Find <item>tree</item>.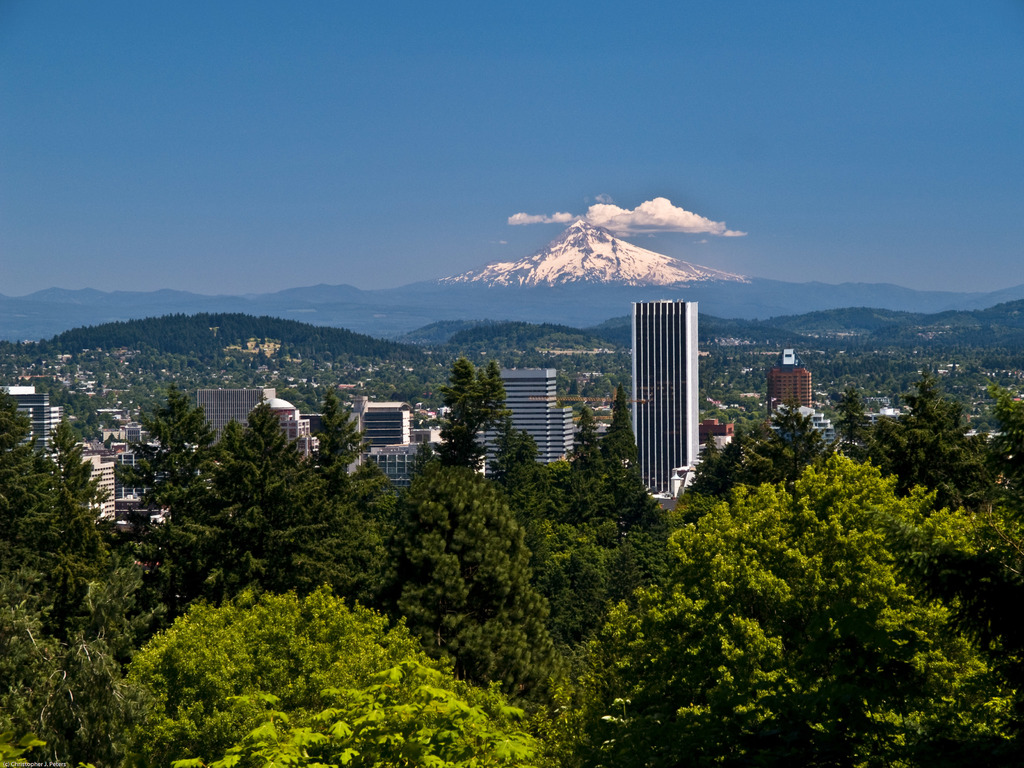
{"x1": 148, "y1": 659, "x2": 556, "y2": 767}.
